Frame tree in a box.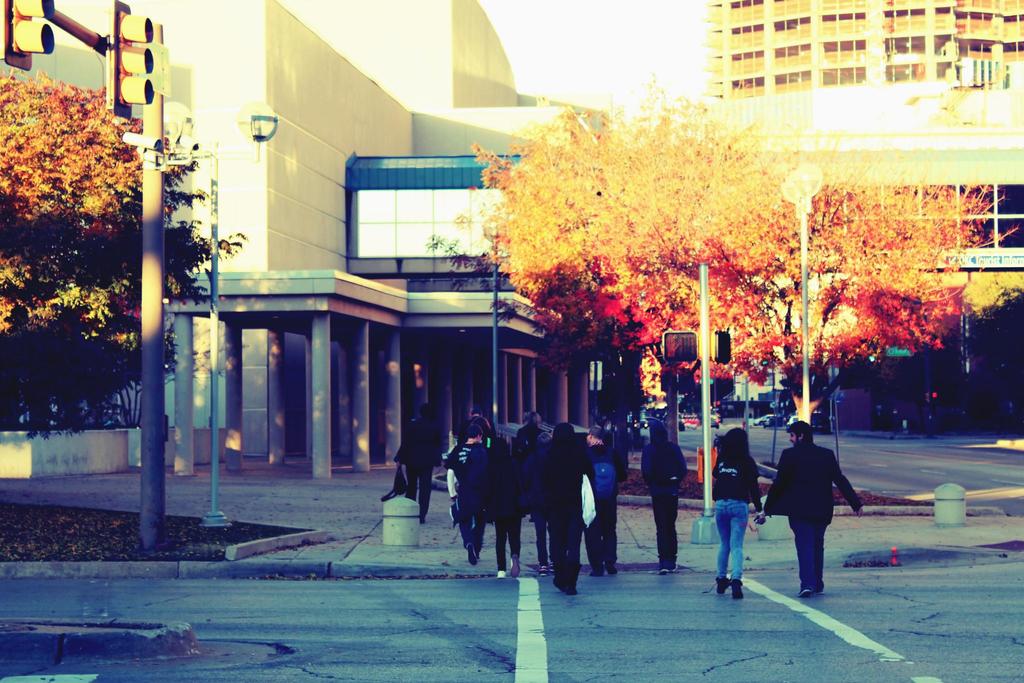
{"x1": 0, "y1": 64, "x2": 252, "y2": 436}.
